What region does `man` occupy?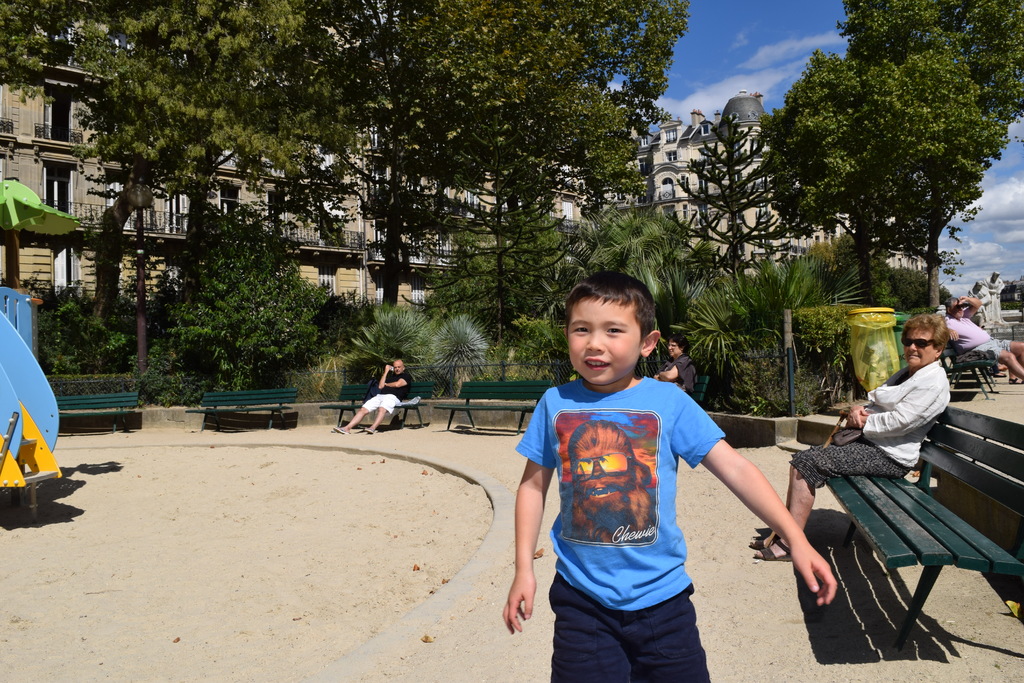
rect(943, 297, 1023, 383).
